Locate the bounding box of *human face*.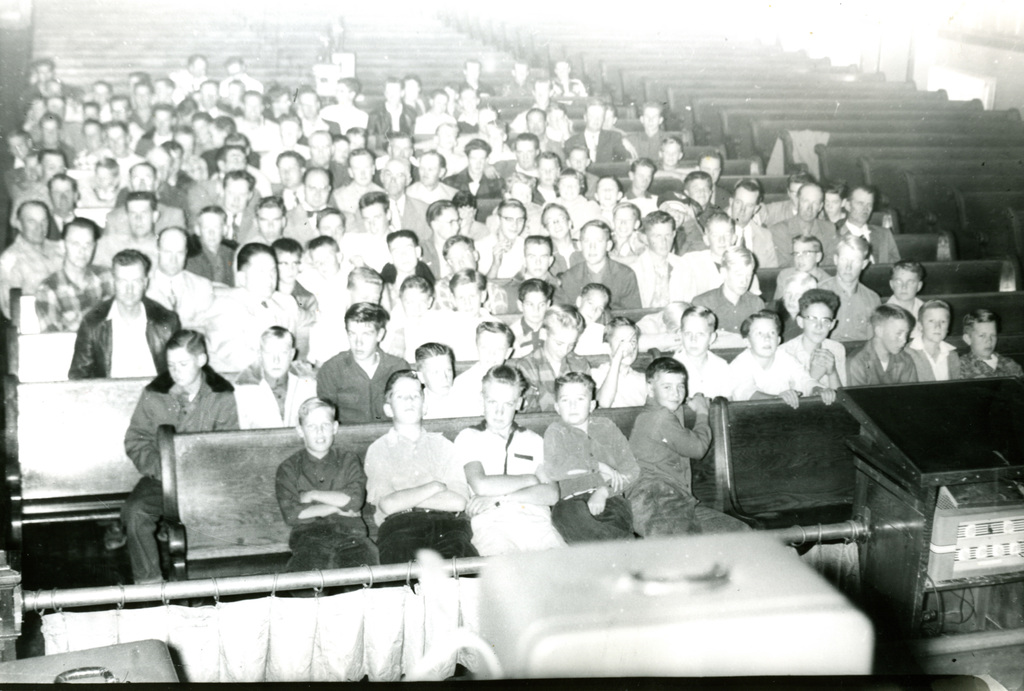
Bounding box: BBox(555, 382, 593, 423).
